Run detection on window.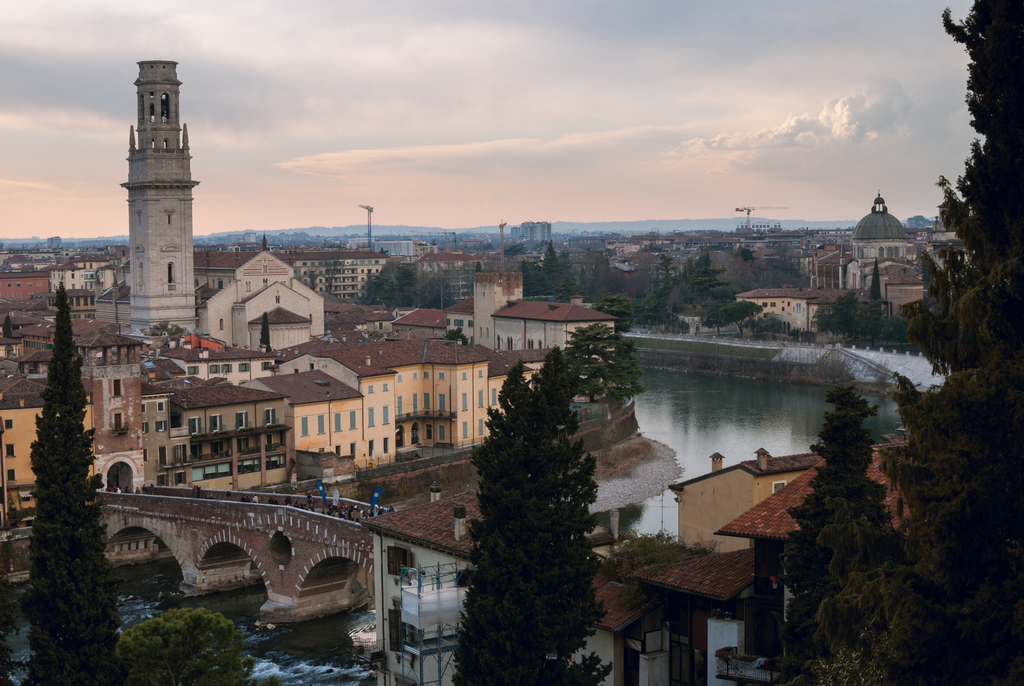
Result: pyautogui.locateOnScreen(207, 414, 223, 436).
